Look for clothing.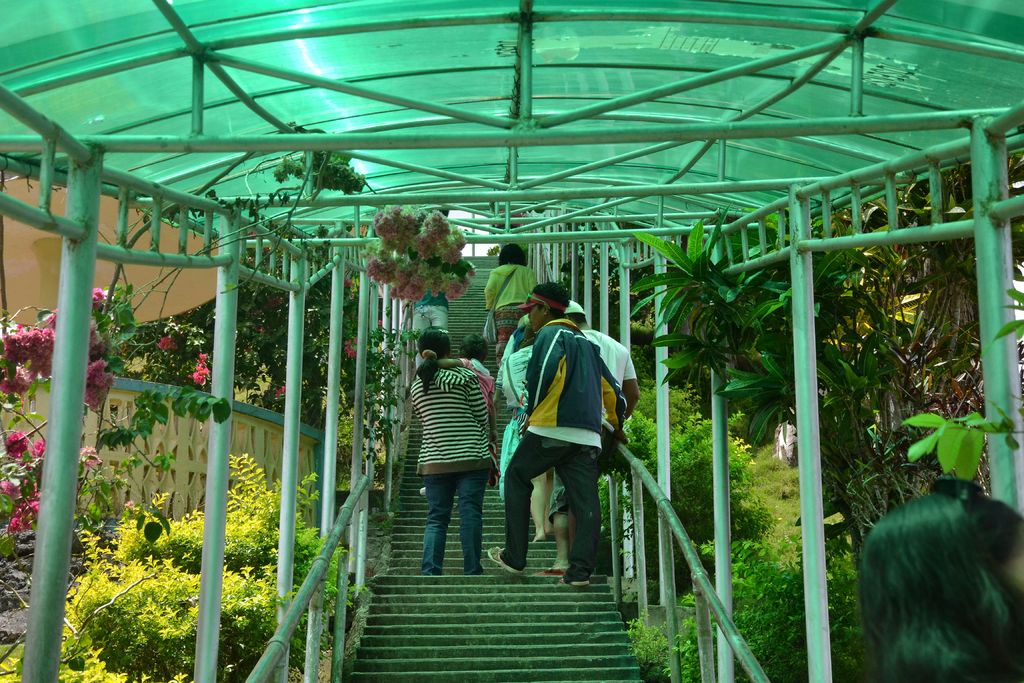
Found: box(412, 355, 504, 577).
